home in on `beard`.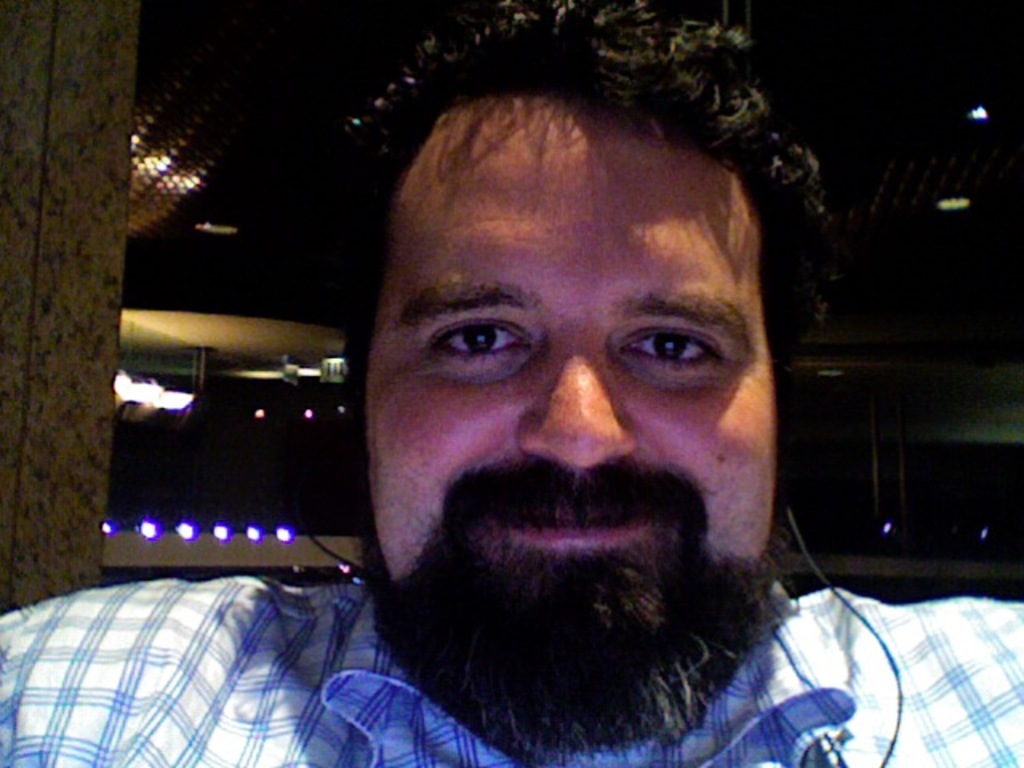
Homed in at bbox(382, 523, 798, 755).
